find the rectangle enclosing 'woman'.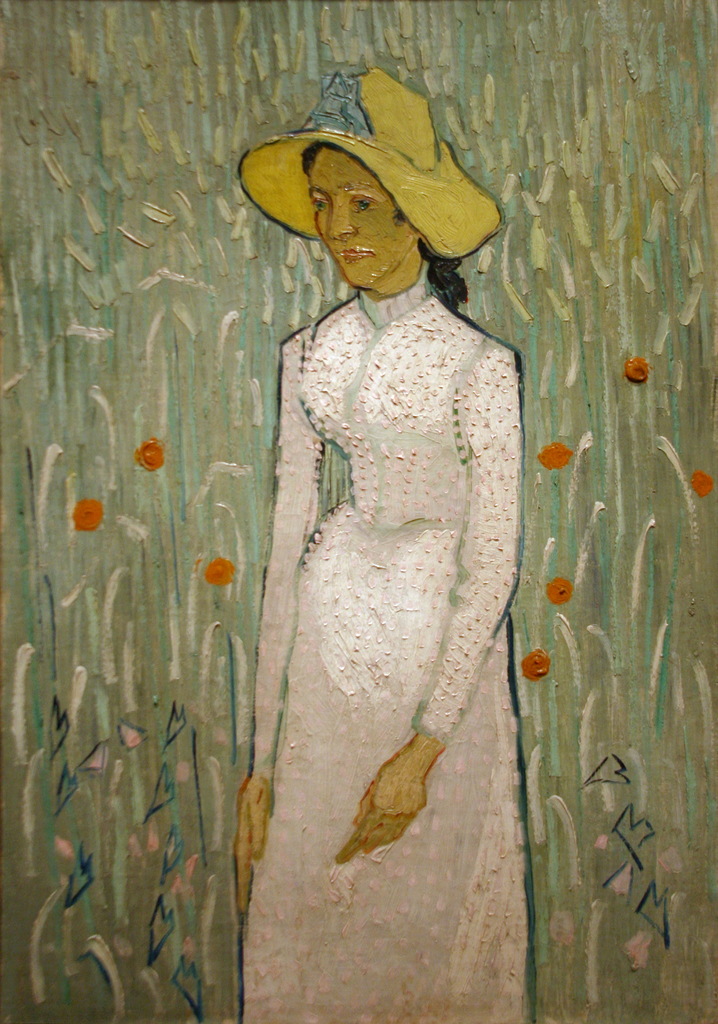
bbox=[244, 115, 571, 938].
